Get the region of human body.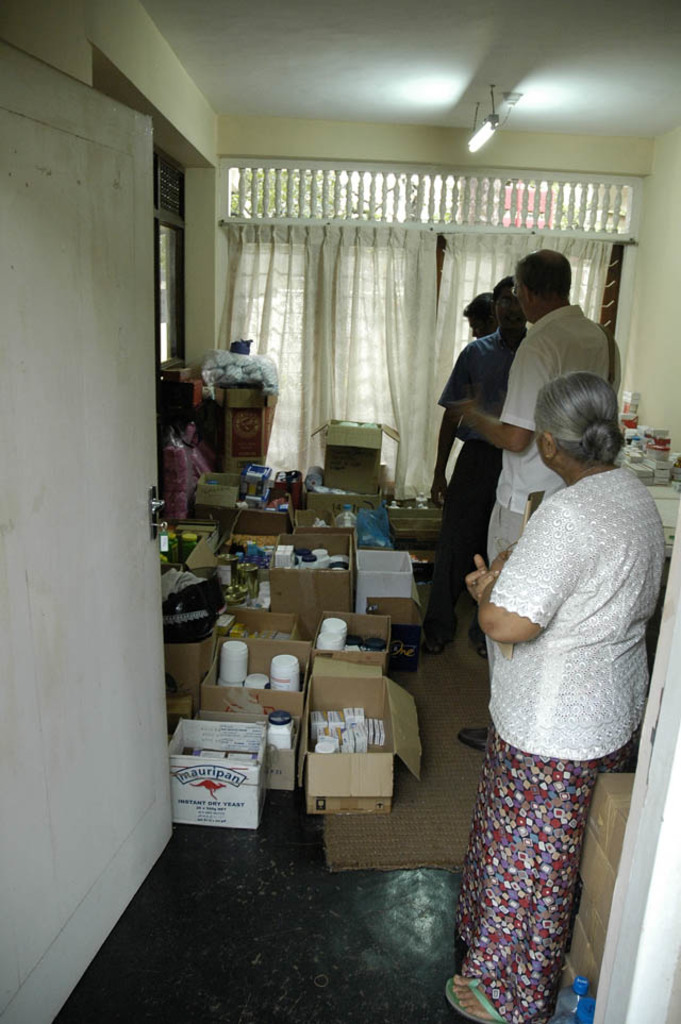
(455,305,620,753).
